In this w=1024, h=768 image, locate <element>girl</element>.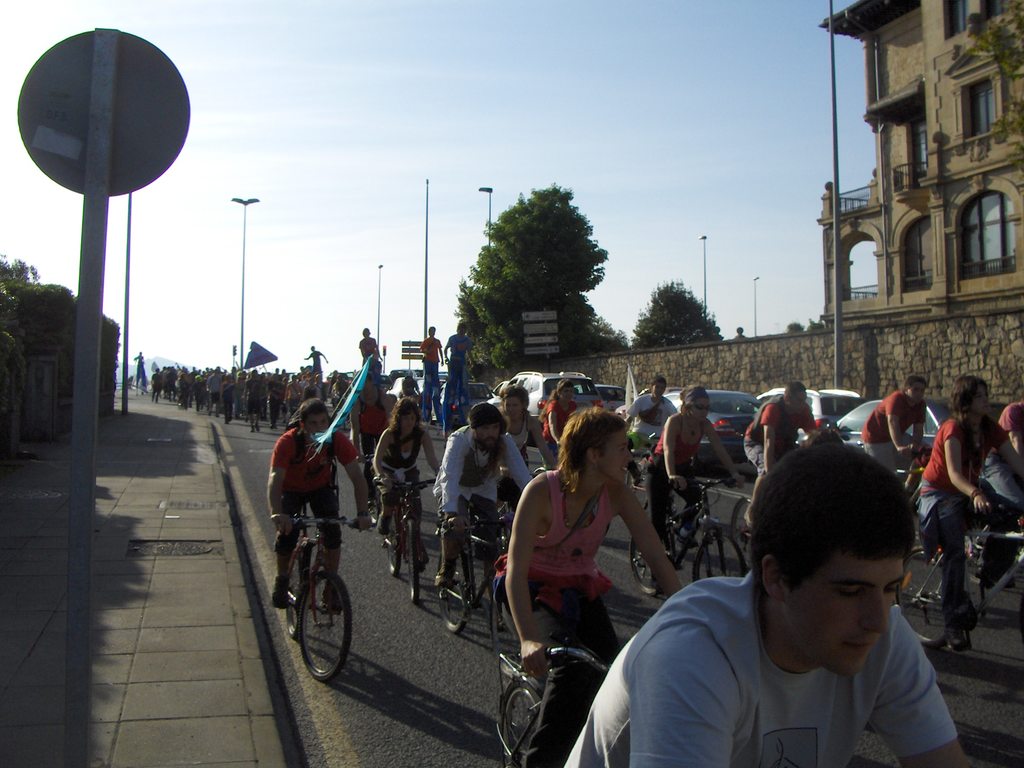
Bounding box: bbox(493, 385, 554, 528).
